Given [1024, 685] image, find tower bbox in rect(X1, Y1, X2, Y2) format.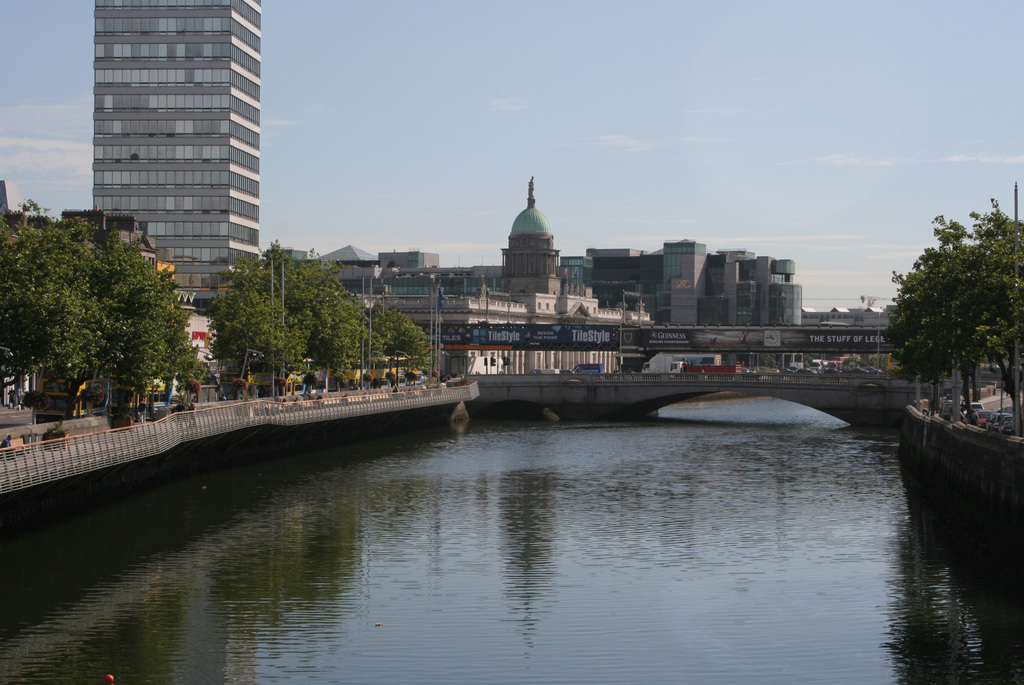
rect(495, 179, 561, 294).
